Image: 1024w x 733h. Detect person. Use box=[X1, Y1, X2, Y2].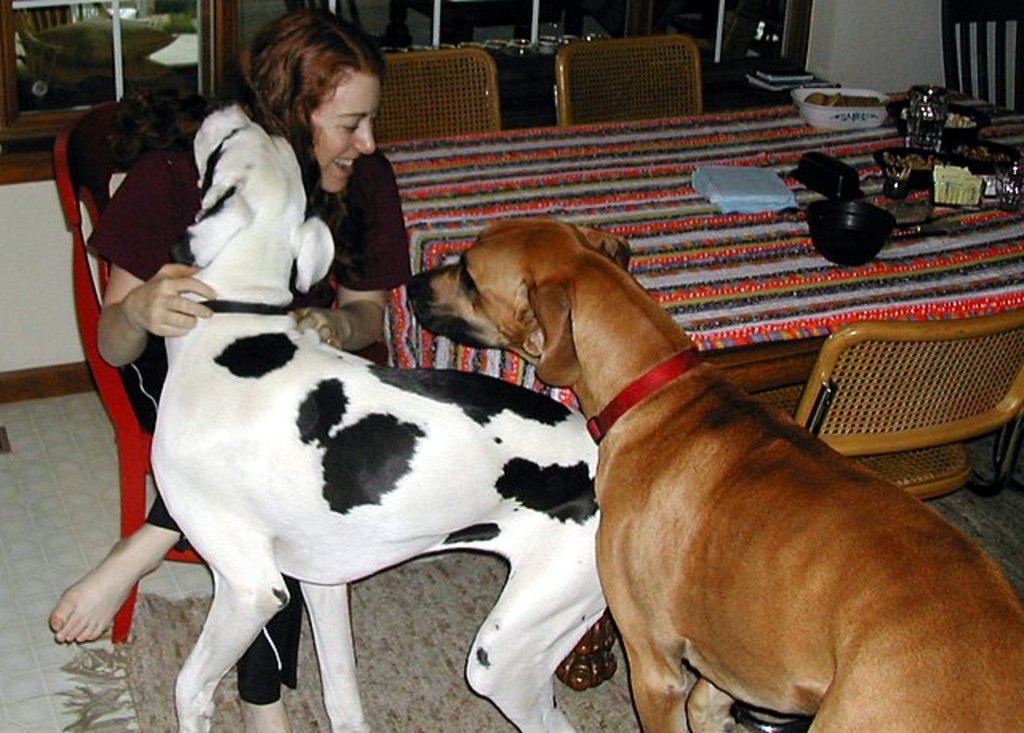
box=[53, 2, 419, 731].
